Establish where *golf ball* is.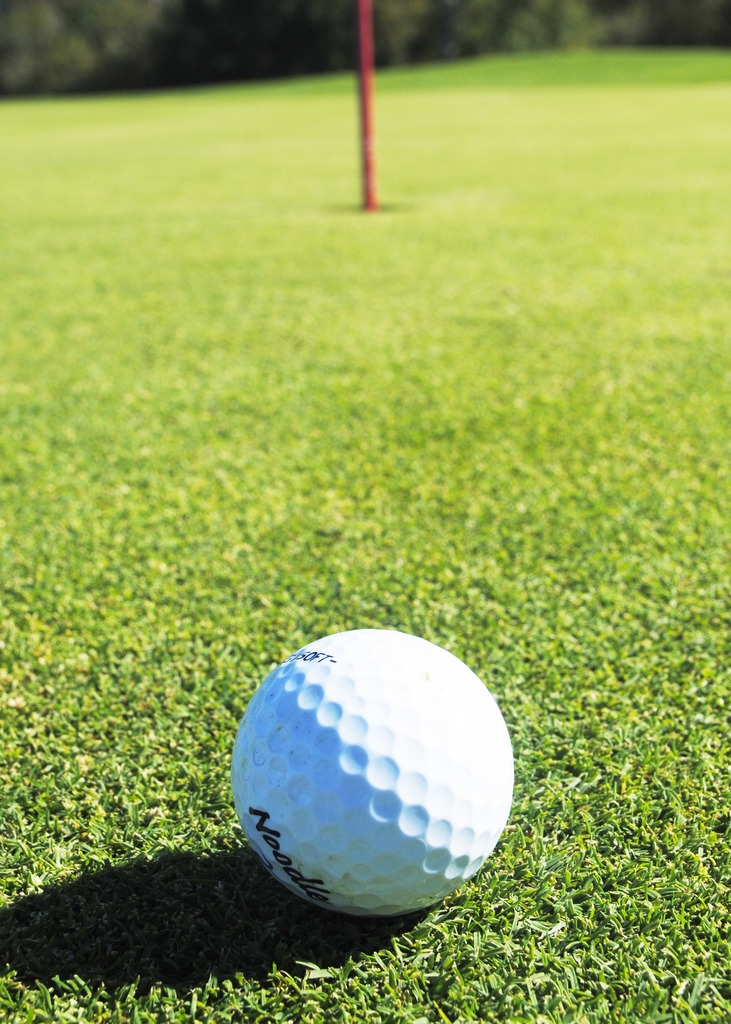
Established at locate(227, 620, 514, 923).
